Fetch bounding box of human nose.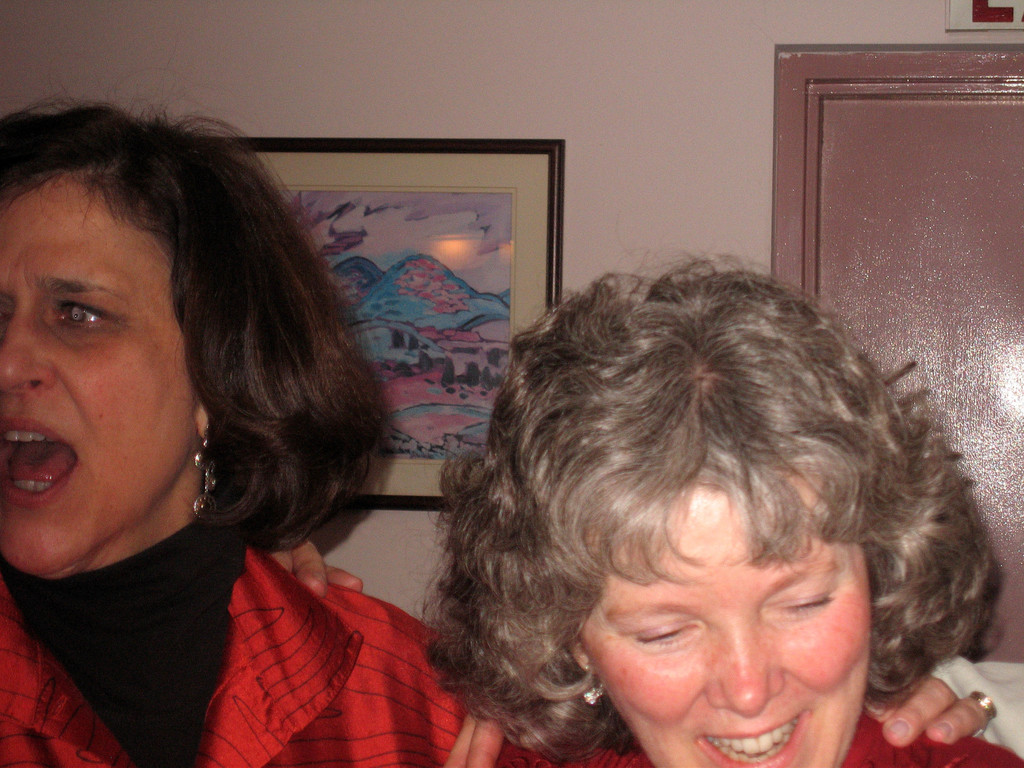
Bbox: [x1=708, y1=630, x2=784, y2=718].
